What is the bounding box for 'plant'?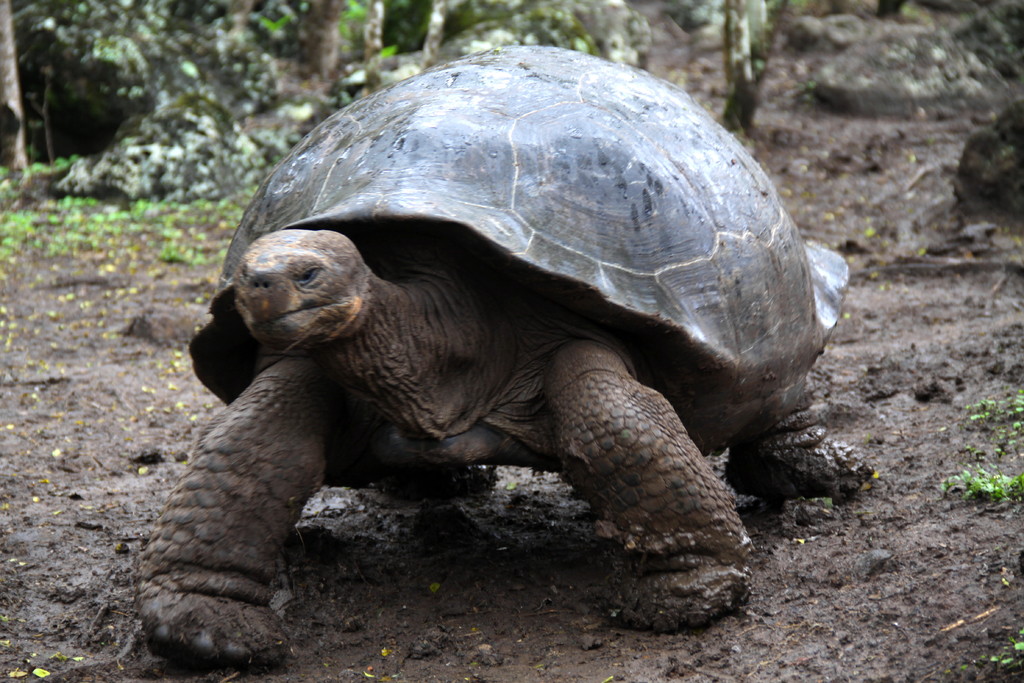
bbox=(674, 0, 787, 73).
